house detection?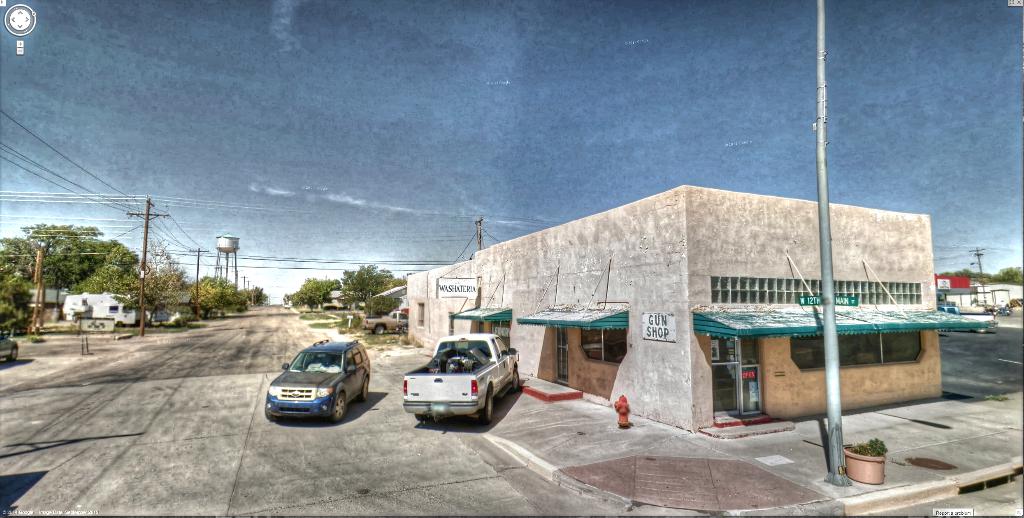
[24, 284, 63, 332]
